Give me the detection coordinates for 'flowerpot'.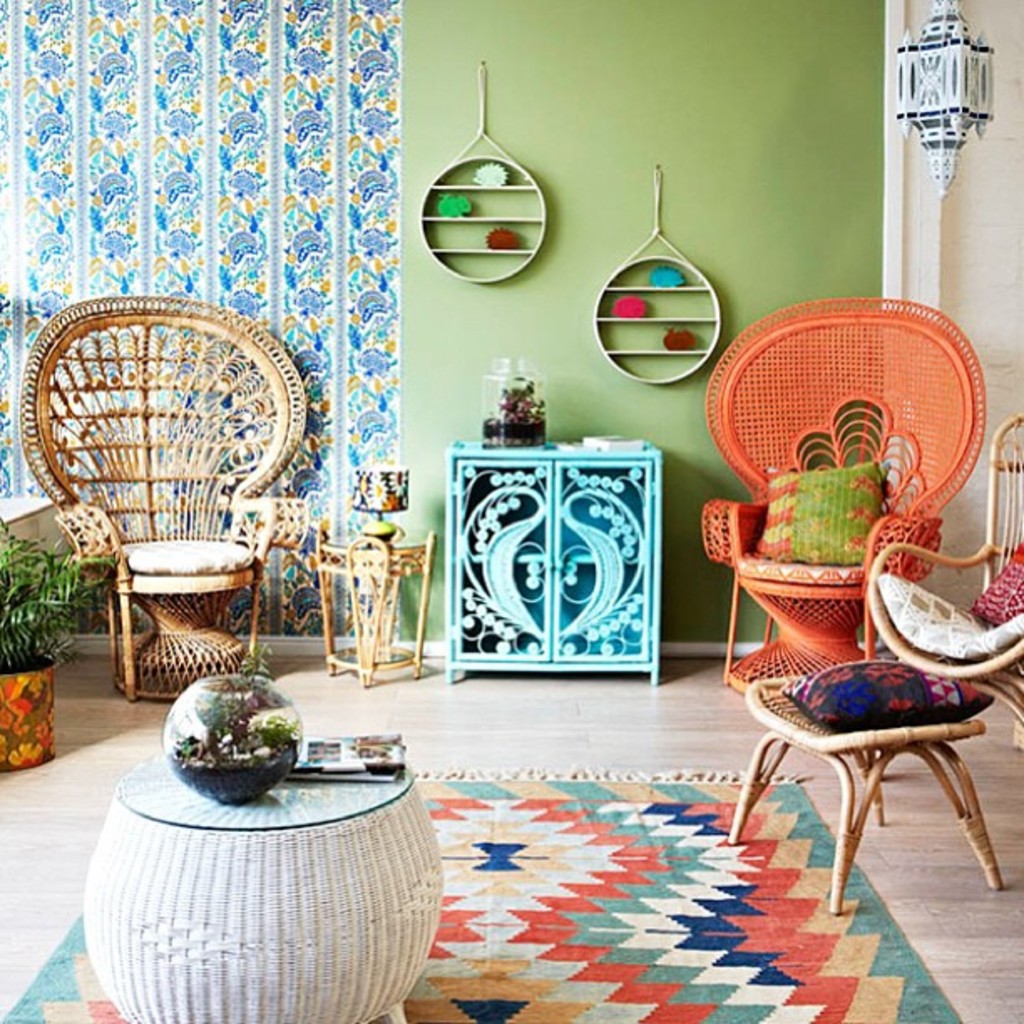
rect(157, 714, 320, 818).
